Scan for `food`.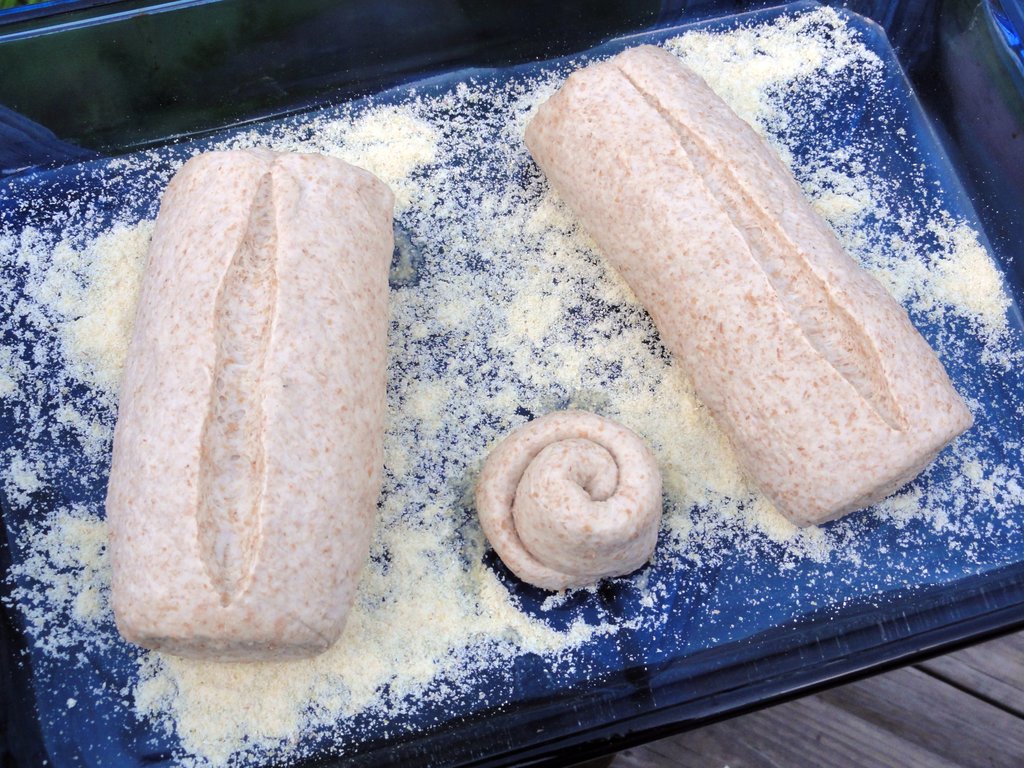
Scan result: 970:223:1023:504.
